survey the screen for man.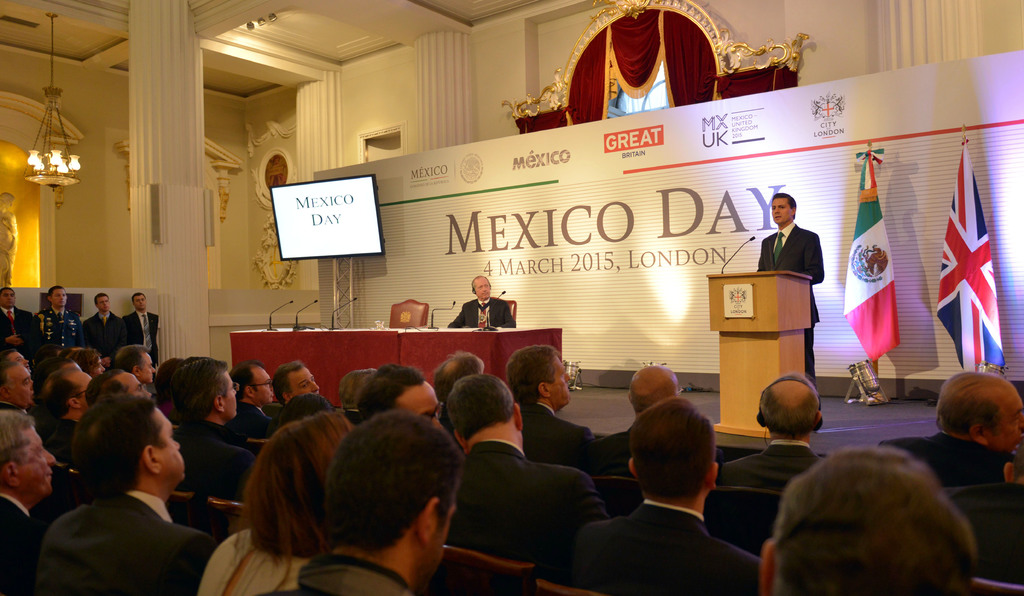
Survey found: bbox=(116, 289, 161, 366).
